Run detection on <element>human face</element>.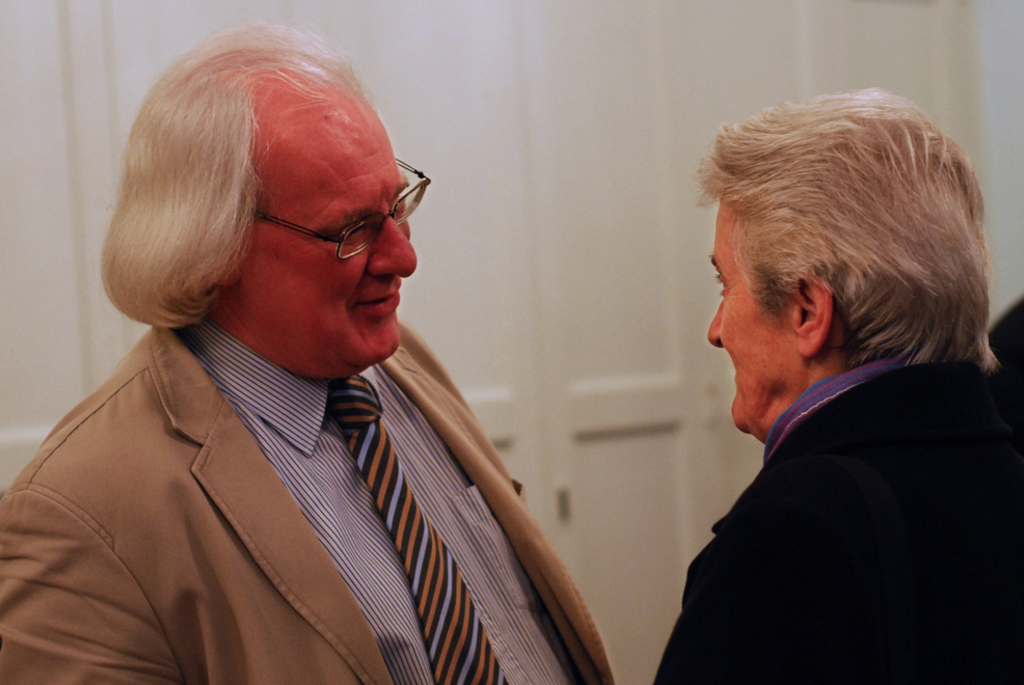
Result: pyautogui.locateOnScreen(216, 68, 414, 371).
